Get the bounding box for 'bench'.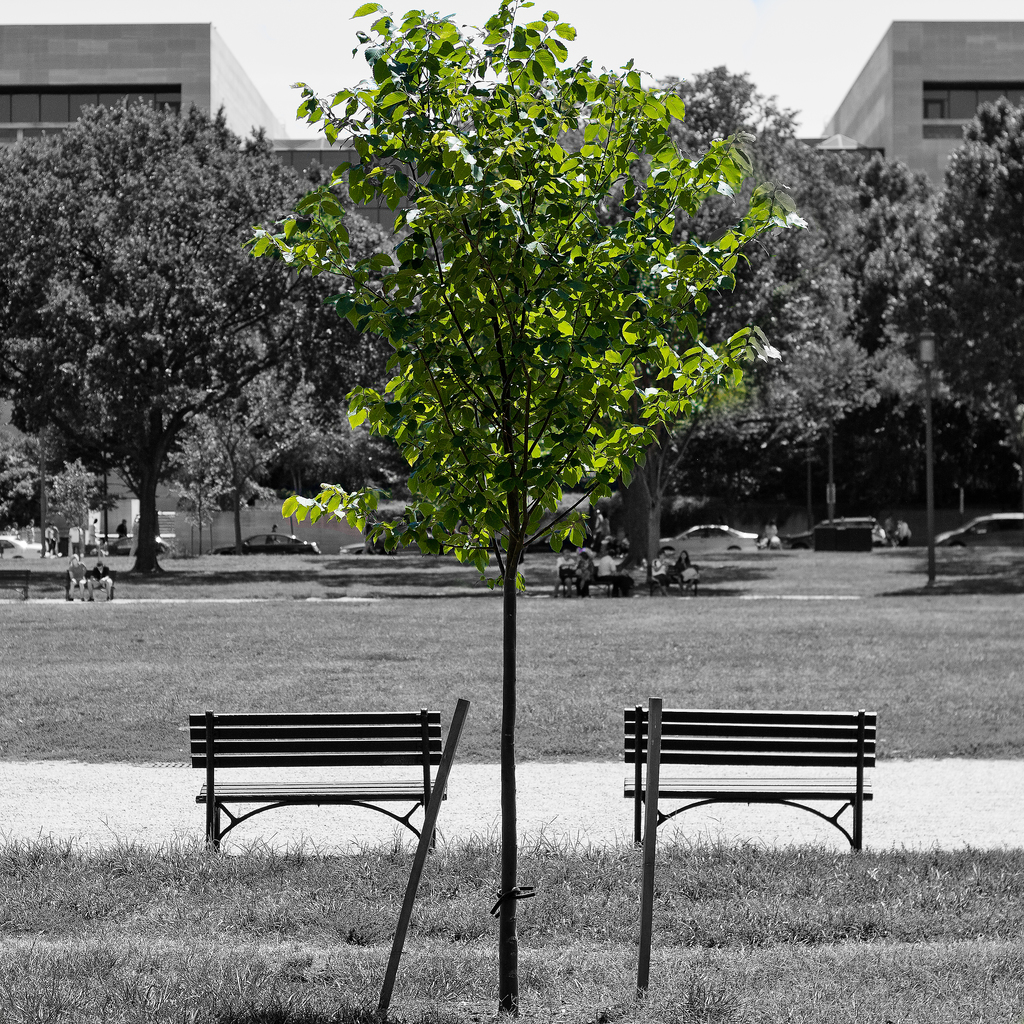
[648,562,695,597].
